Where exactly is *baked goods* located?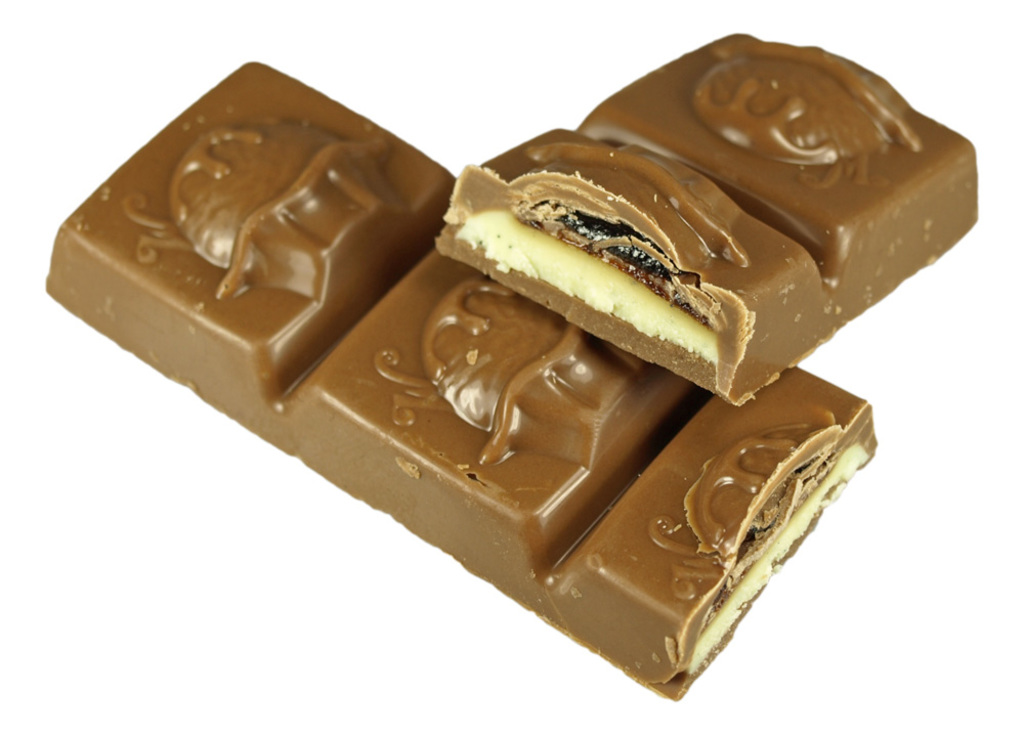
Its bounding box is x1=447, y1=121, x2=827, y2=399.
